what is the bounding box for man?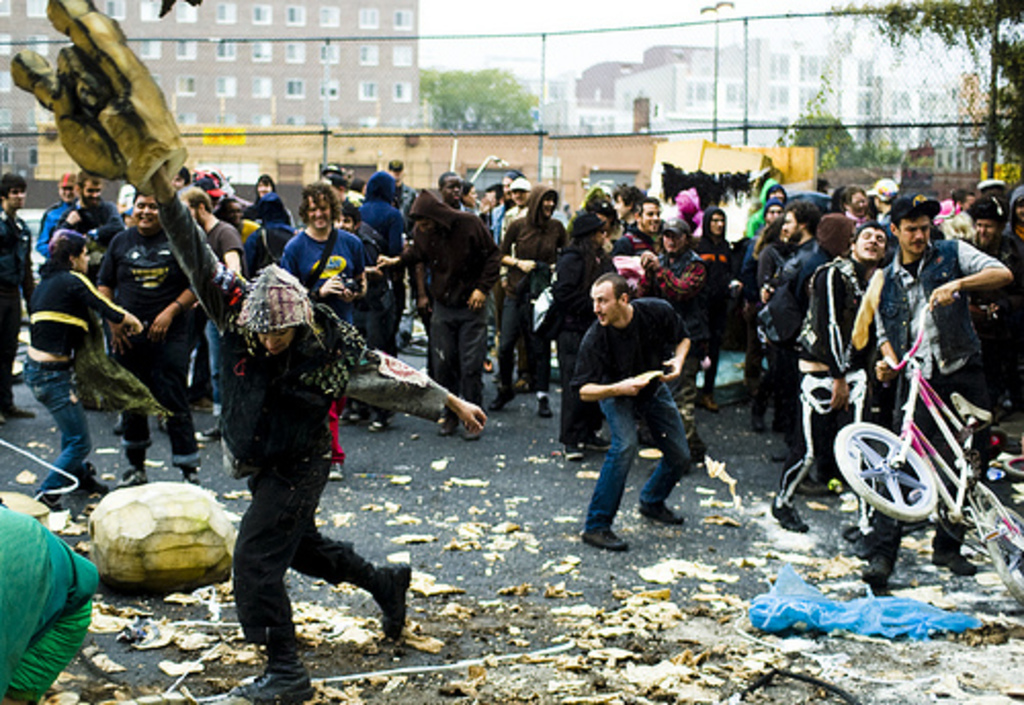
select_region(956, 199, 1016, 420).
